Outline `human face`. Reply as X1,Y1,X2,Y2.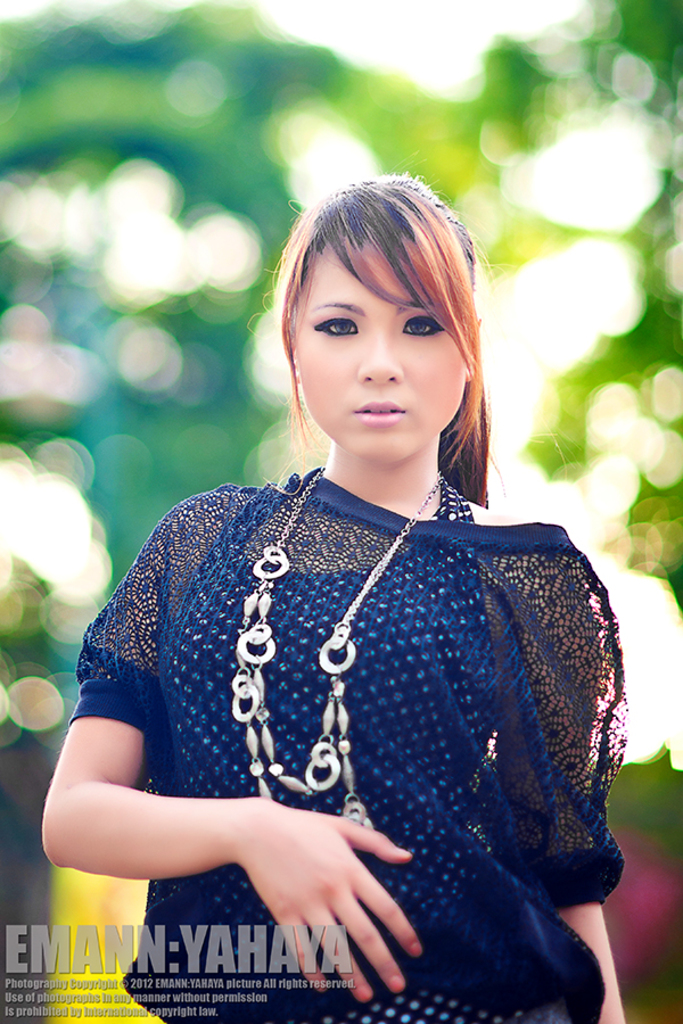
291,230,463,457.
